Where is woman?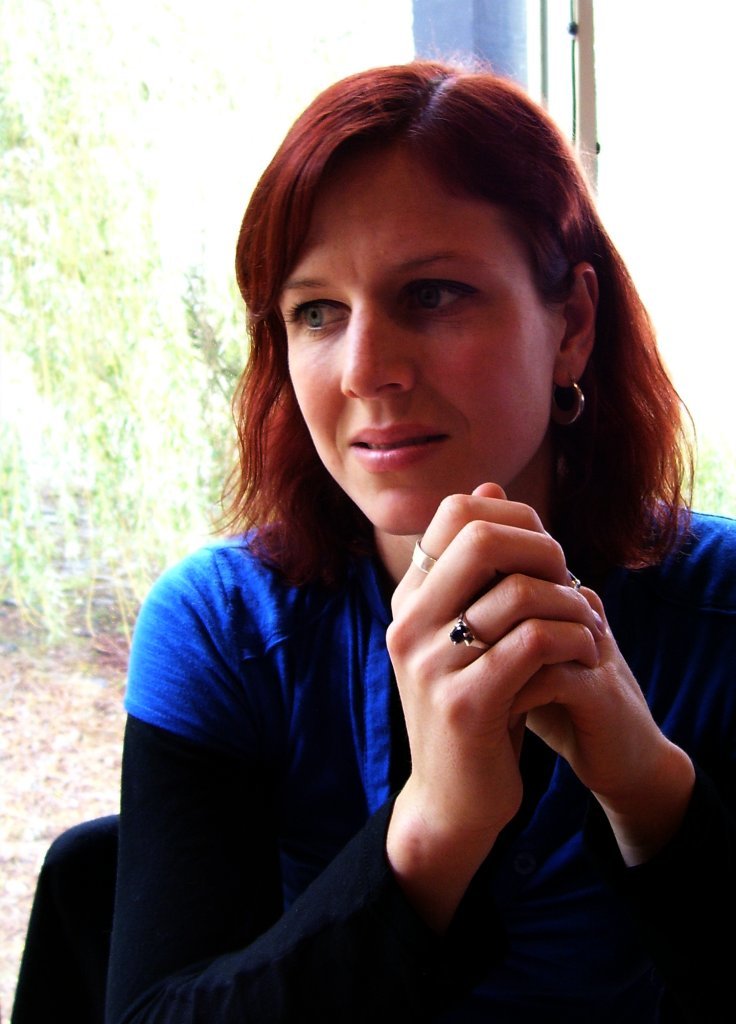
Rect(65, 104, 720, 1002).
